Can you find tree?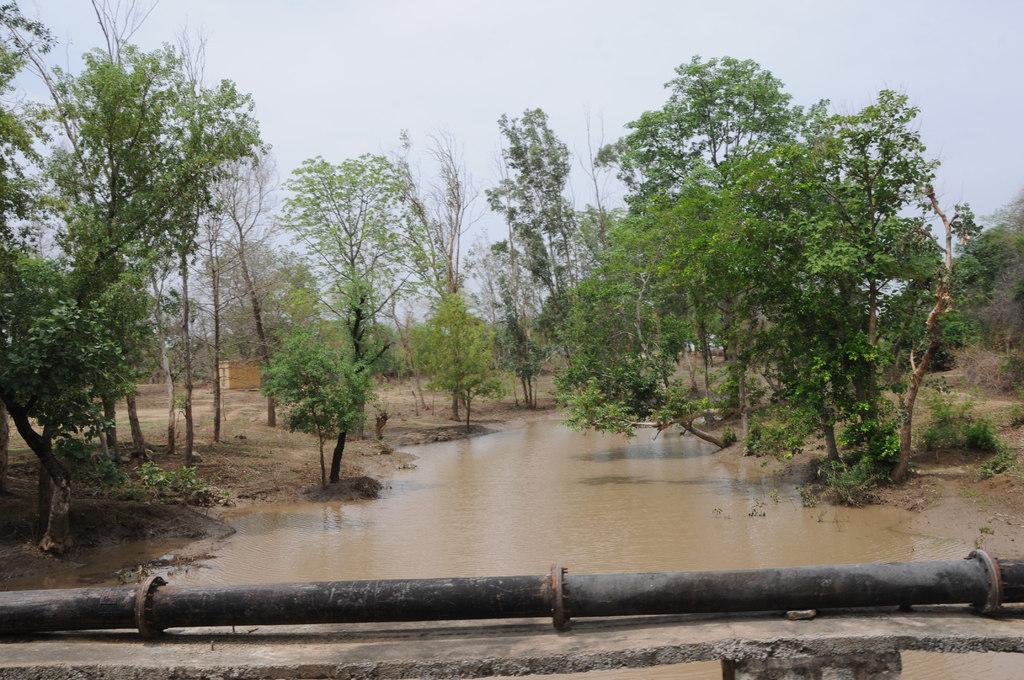
Yes, bounding box: {"x1": 202, "y1": 232, "x2": 289, "y2": 375}.
